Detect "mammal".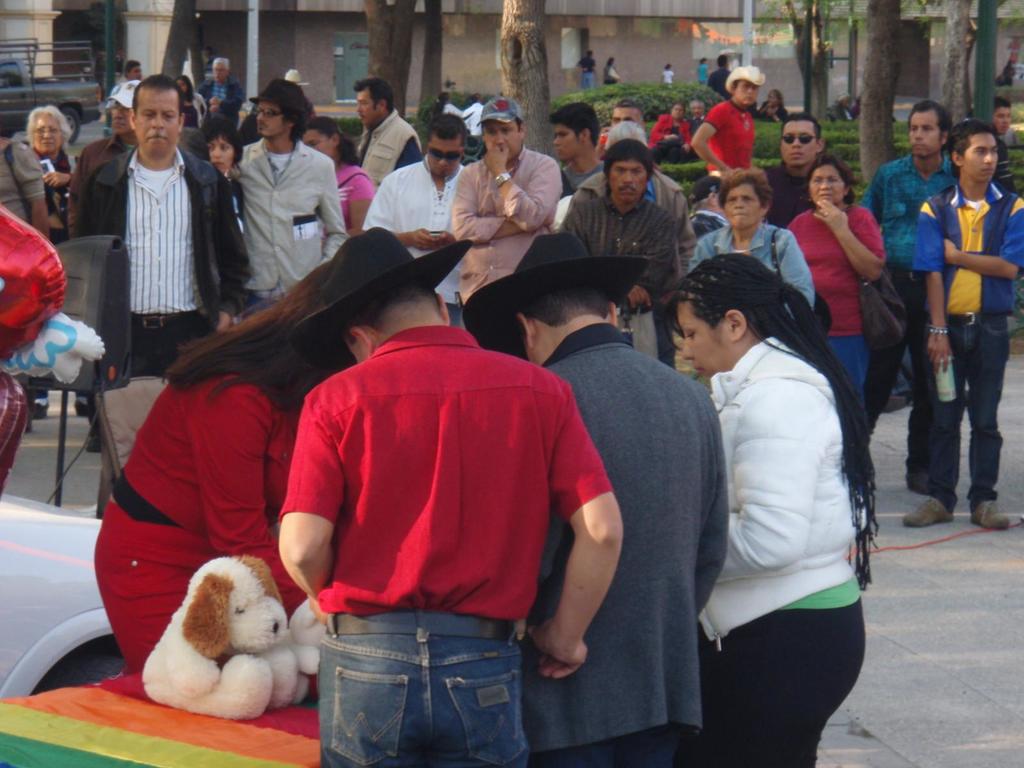
Detected at l=604, t=58, r=621, b=86.
